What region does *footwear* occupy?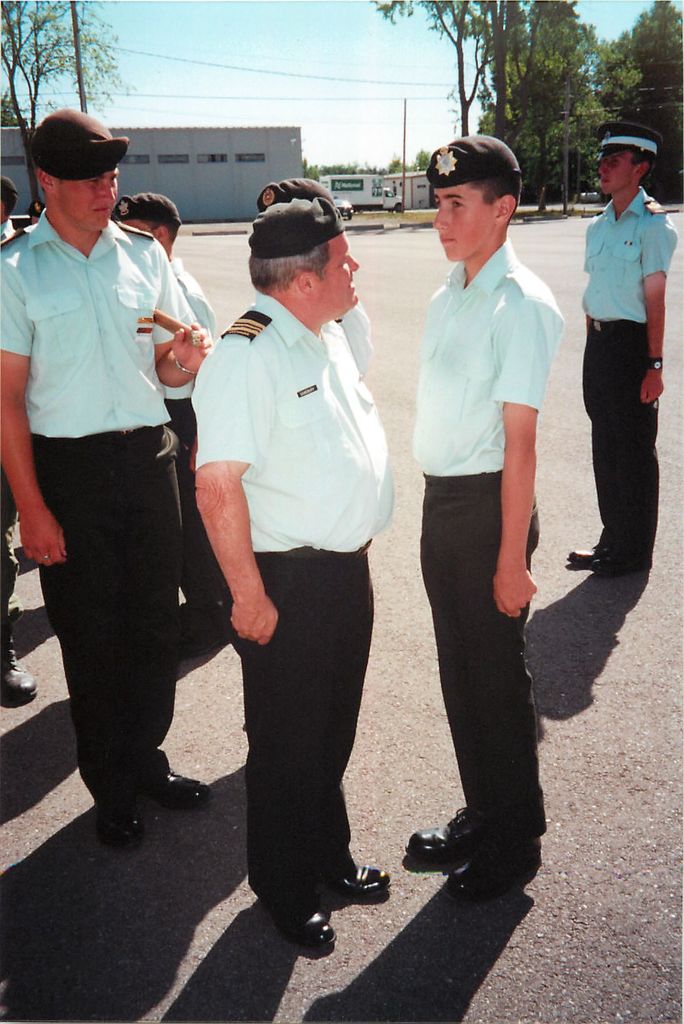
<box>566,543,608,568</box>.
